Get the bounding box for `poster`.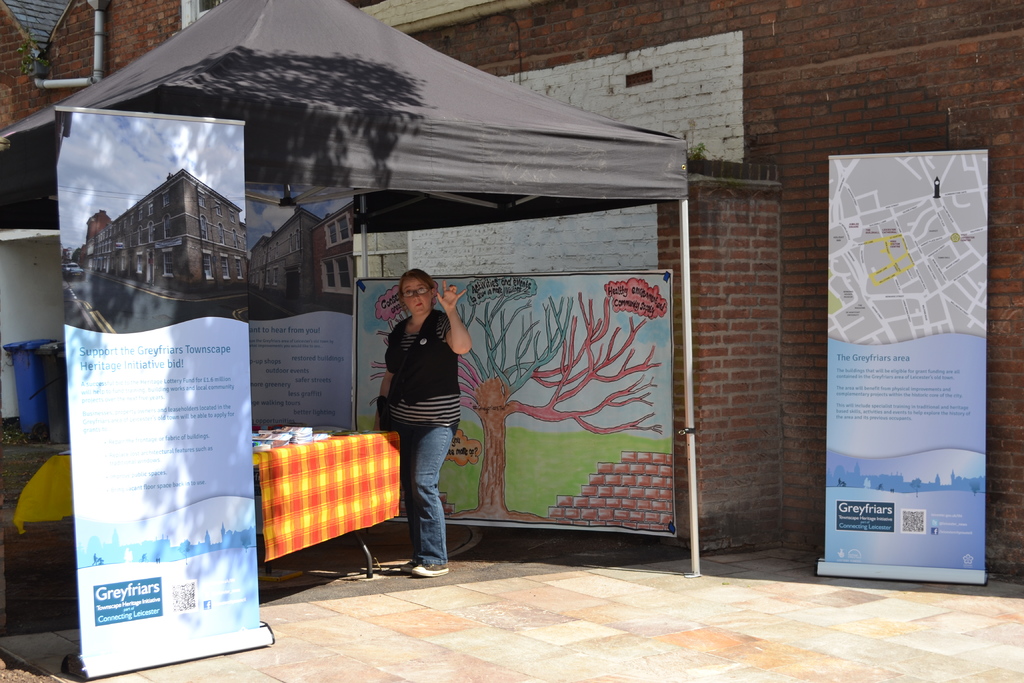
region(819, 149, 991, 570).
